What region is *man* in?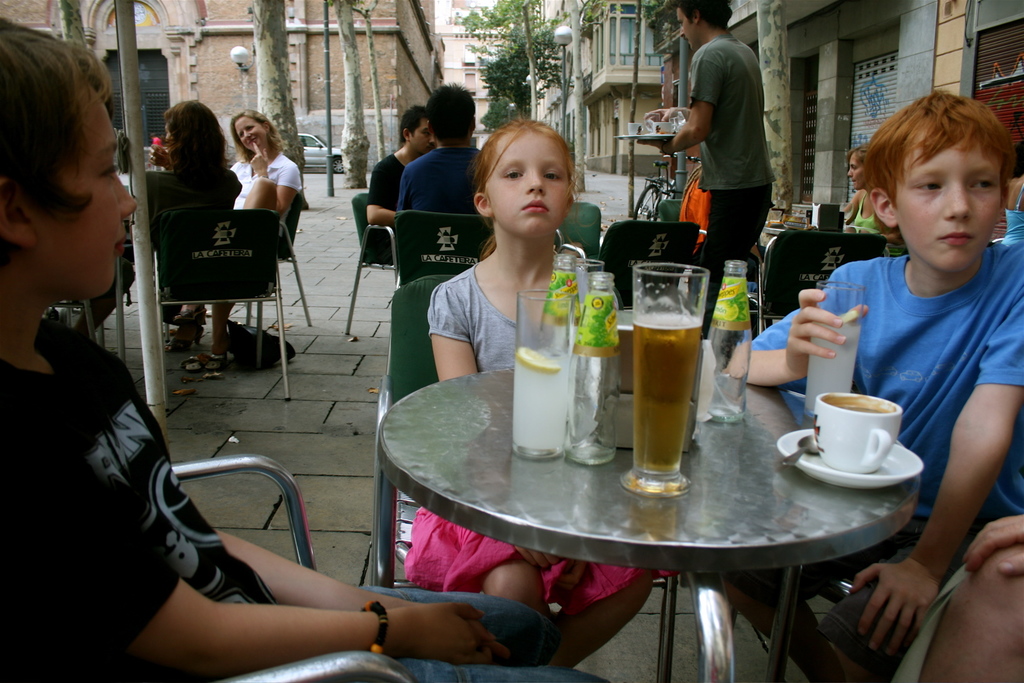
{"x1": 387, "y1": 81, "x2": 477, "y2": 222}.
